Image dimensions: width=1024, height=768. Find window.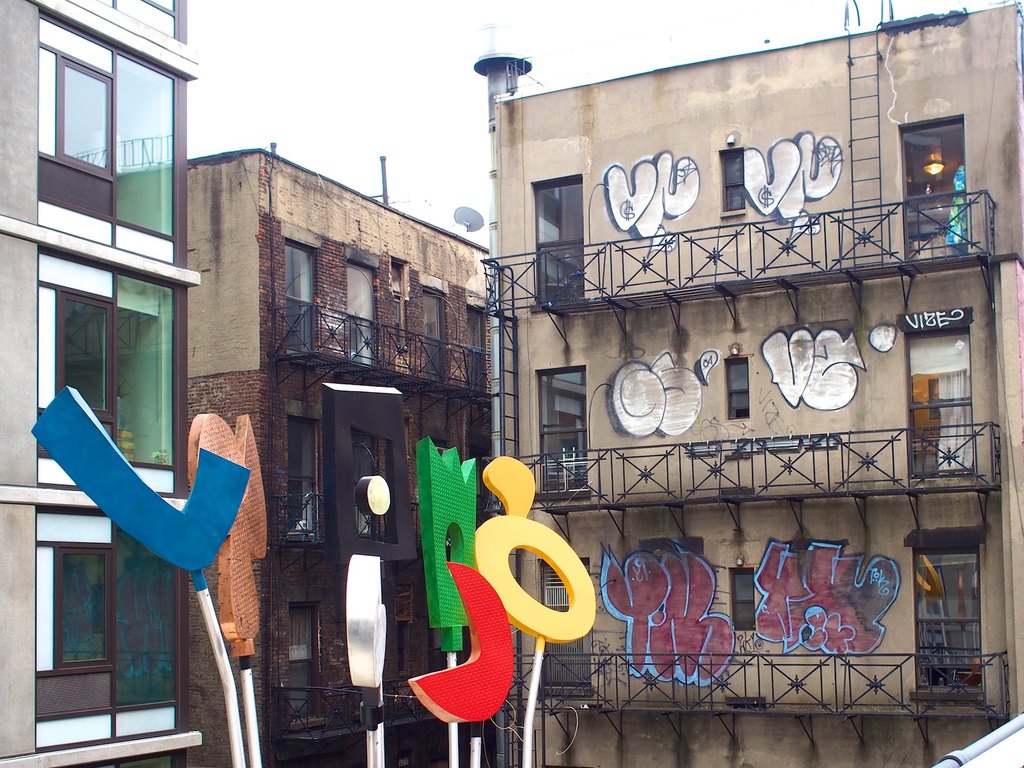
locate(282, 240, 314, 359).
